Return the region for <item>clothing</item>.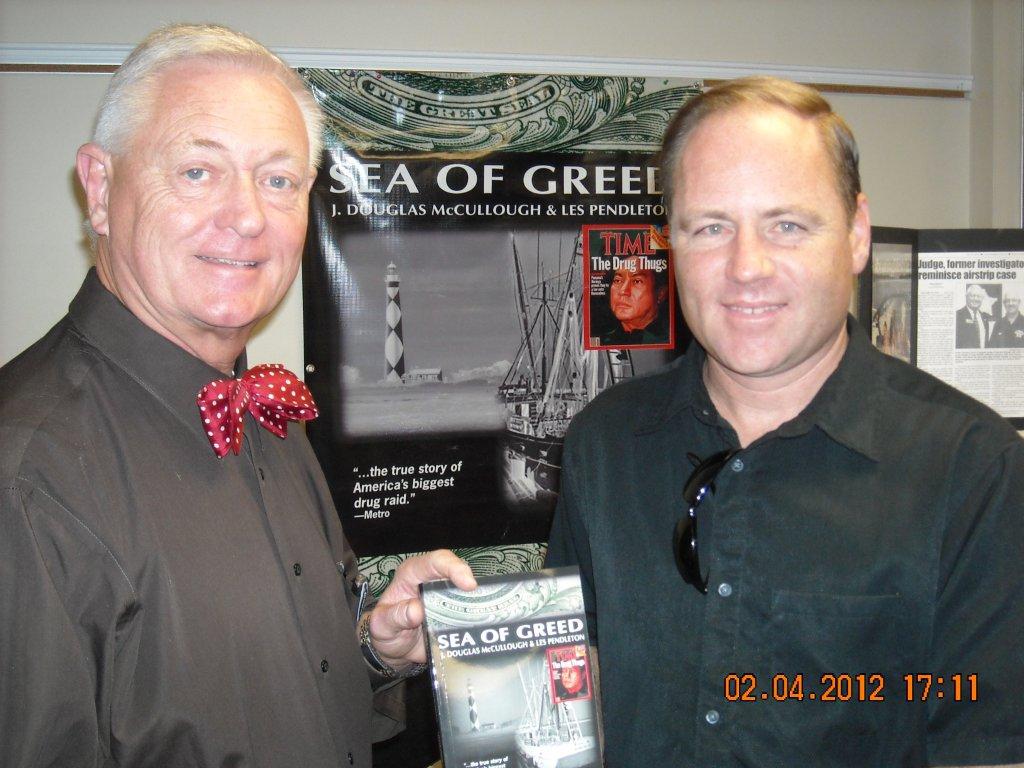
box(541, 262, 1009, 742).
